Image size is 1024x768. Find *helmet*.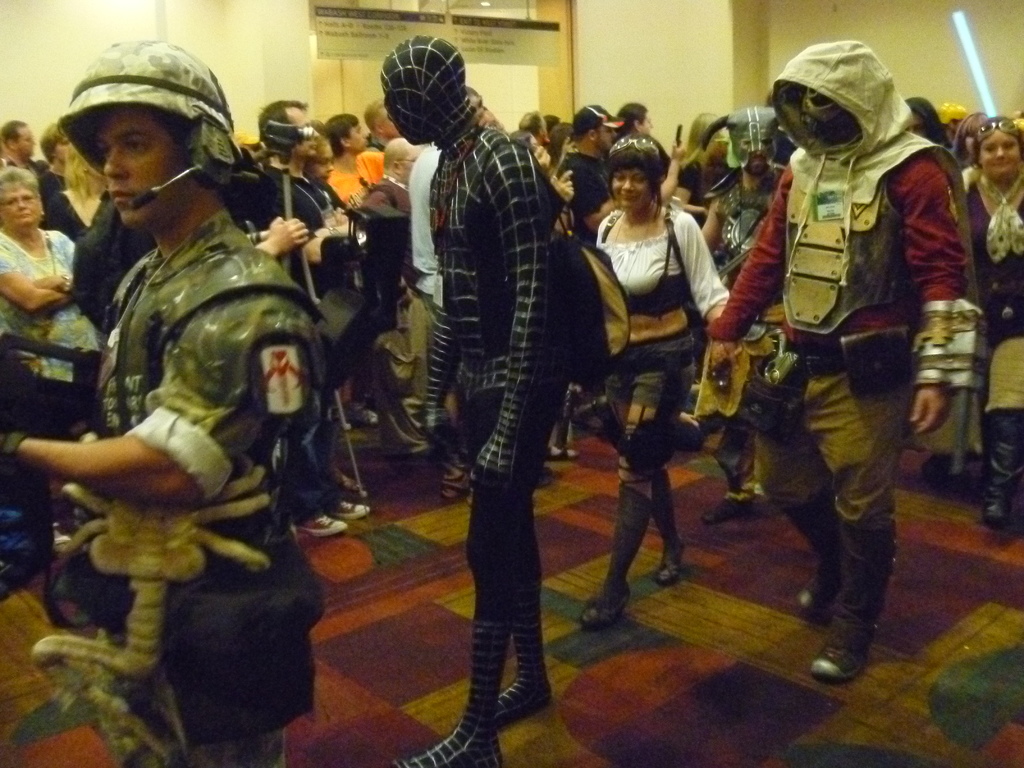
bbox=(57, 36, 244, 211).
